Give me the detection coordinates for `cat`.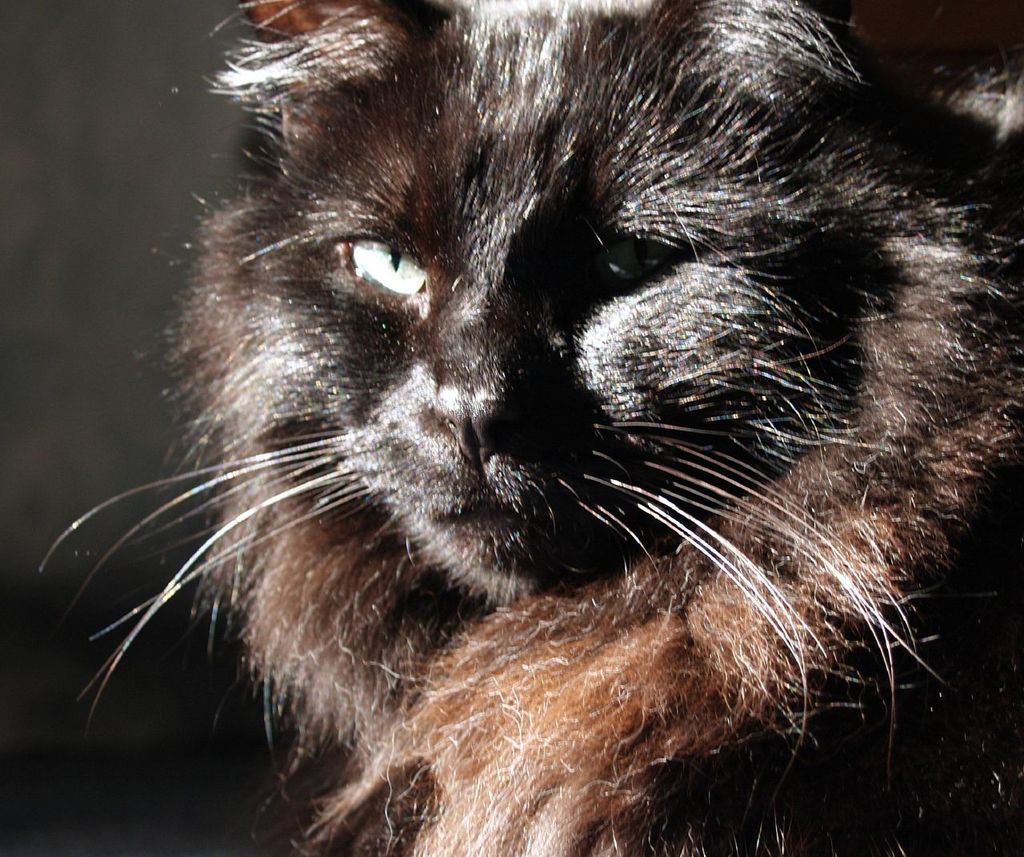
{"left": 40, "top": 0, "right": 1023, "bottom": 856}.
